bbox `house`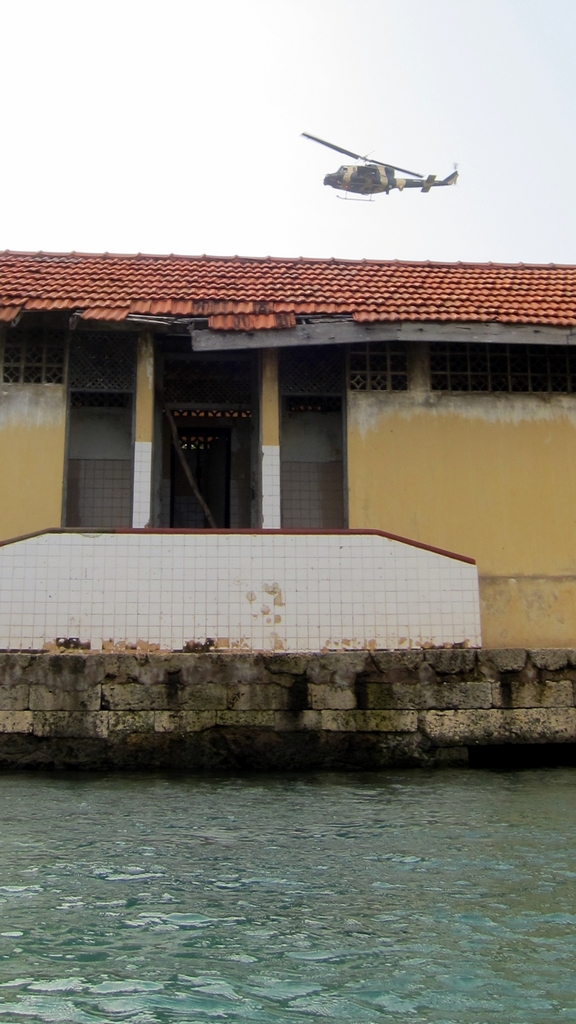
BBox(12, 145, 575, 664)
